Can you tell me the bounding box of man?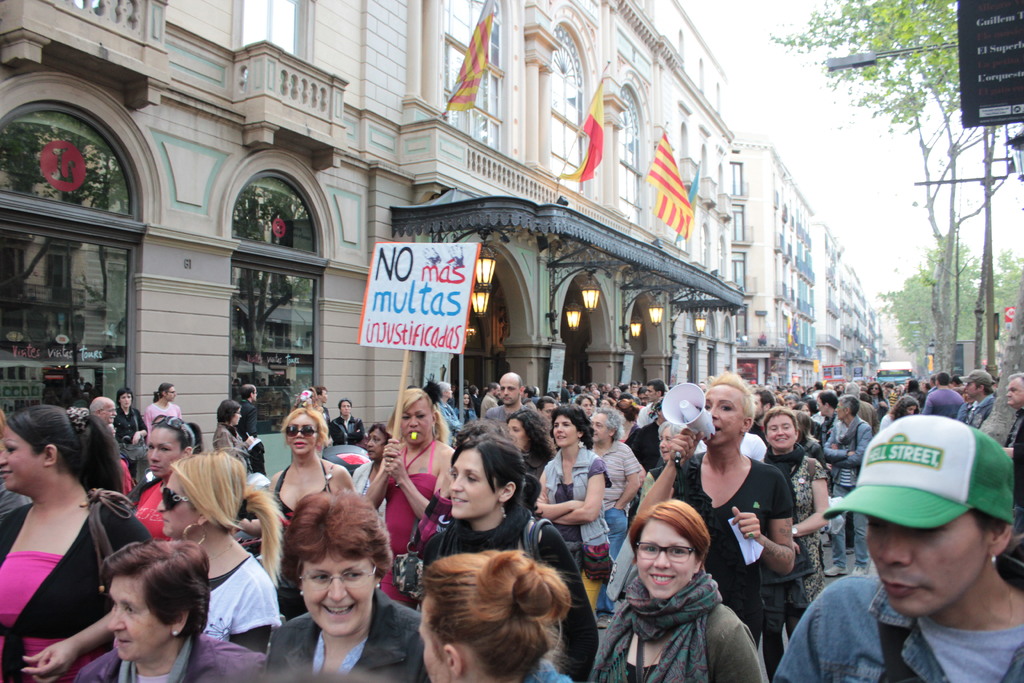
[x1=822, y1=395, x2=838, y2=447].
